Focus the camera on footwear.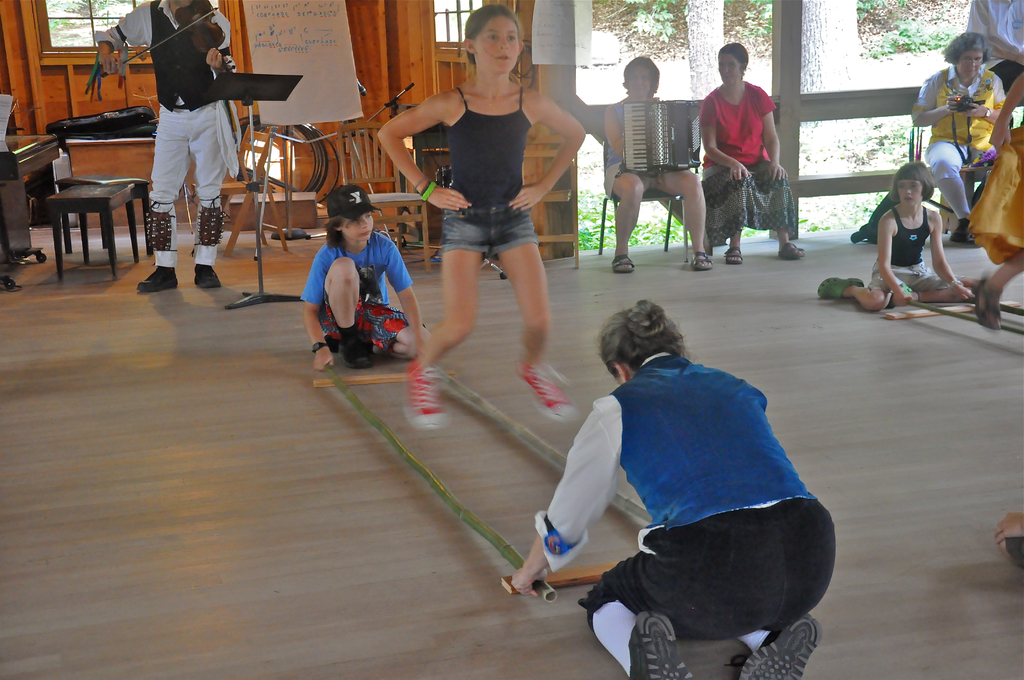
Focus region: [left=397, top=362, right=446, bottom=433].
